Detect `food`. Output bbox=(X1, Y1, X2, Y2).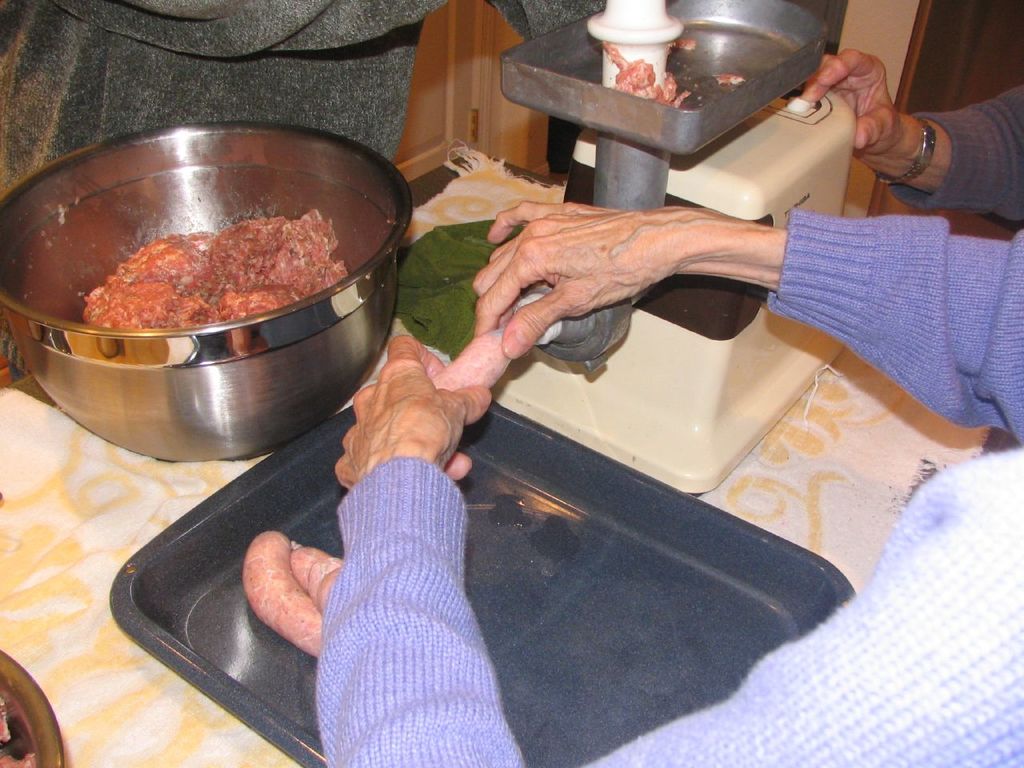
bbox=(766, 30, 780, 36).
